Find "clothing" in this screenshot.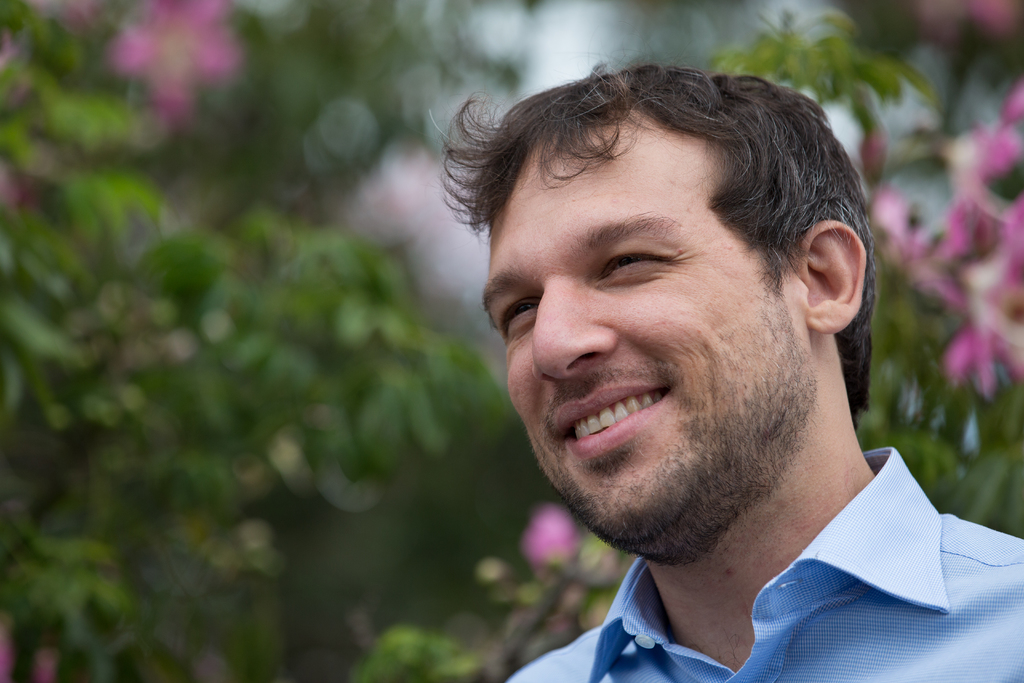
The bounding box for "clothing" is <bbox>490, 445, 1012, 682</bbox>.
